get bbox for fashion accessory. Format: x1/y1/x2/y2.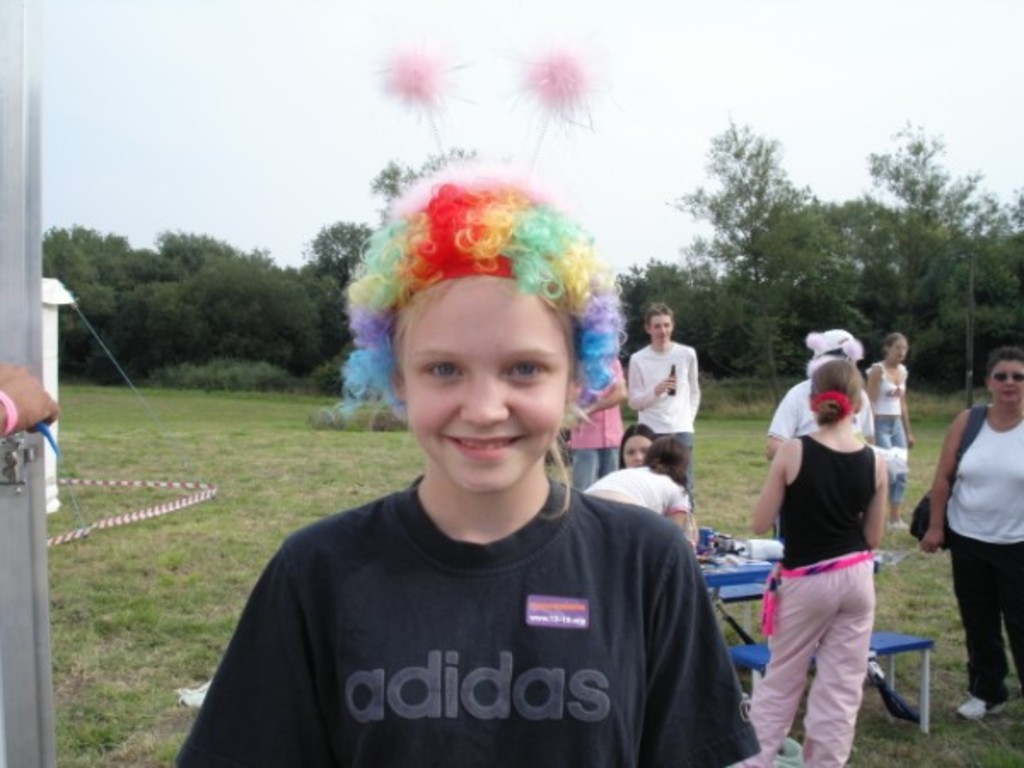
336/49/633/427.
